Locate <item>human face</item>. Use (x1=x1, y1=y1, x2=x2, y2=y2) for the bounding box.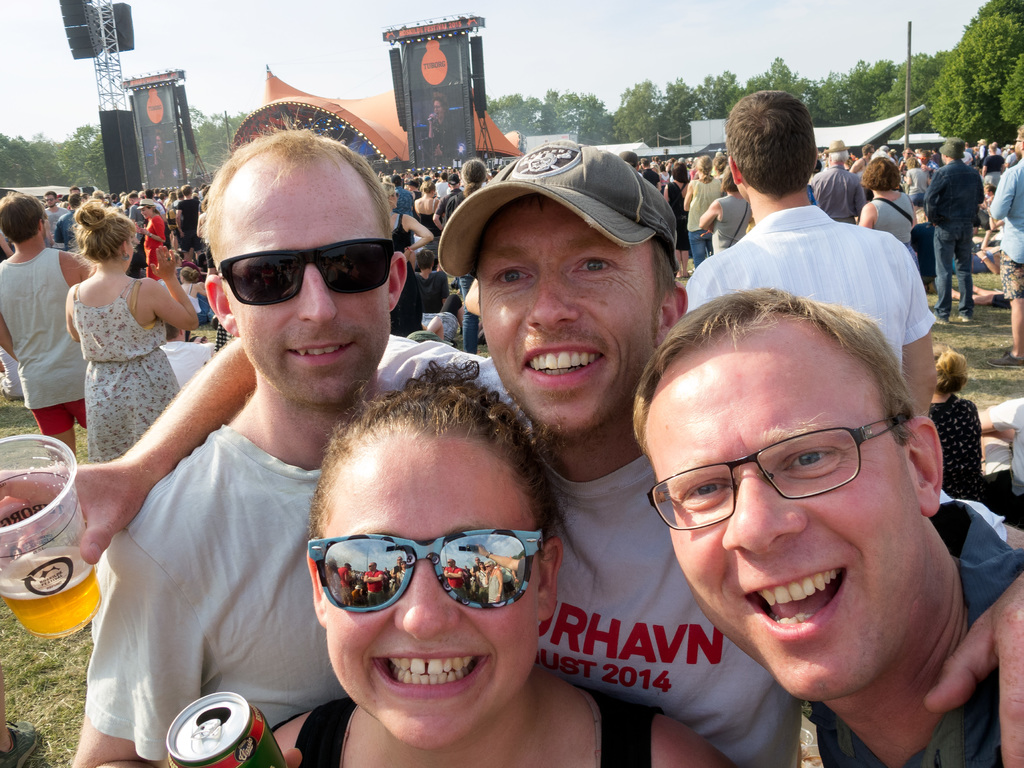
(x1=1011, y1=120, x2=1023, y2=161).
